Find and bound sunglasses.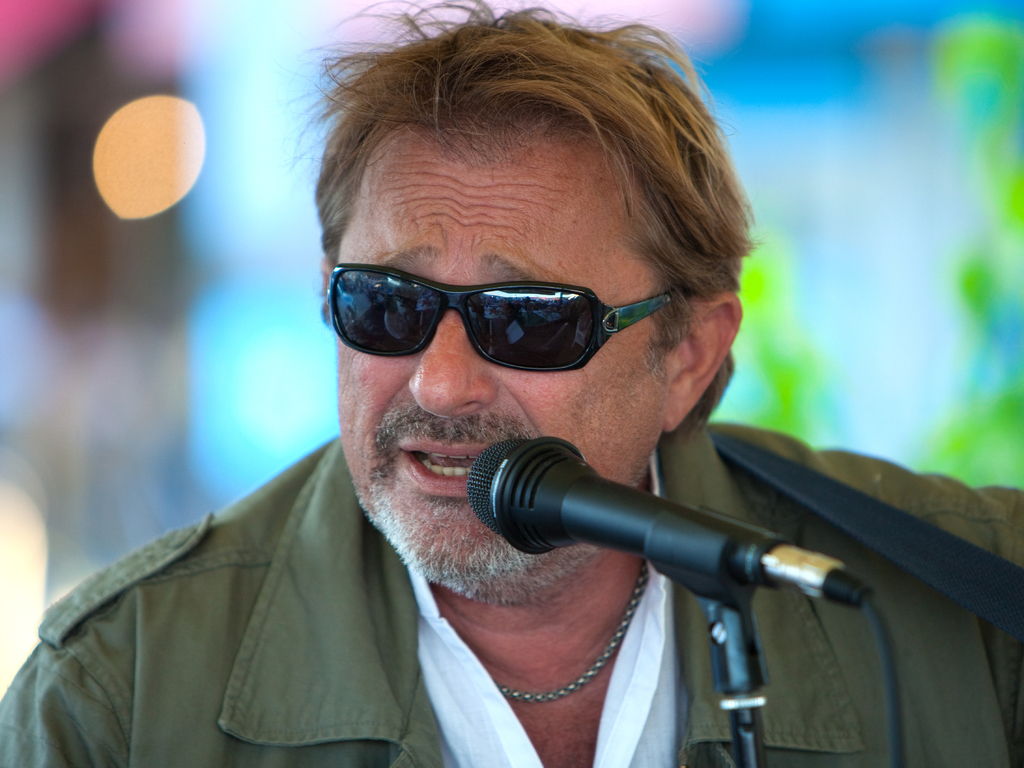
Bound: bbox=(323, 262, 673, 376).
